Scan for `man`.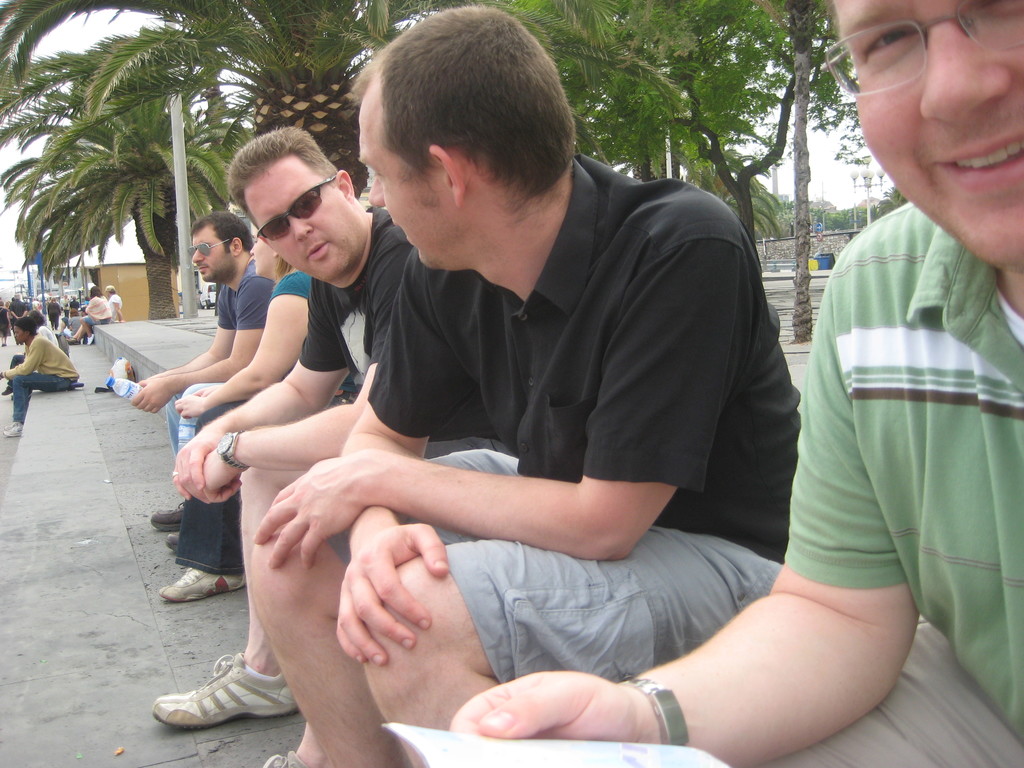
Scan result: Rect(151, 132, 412, 721).
